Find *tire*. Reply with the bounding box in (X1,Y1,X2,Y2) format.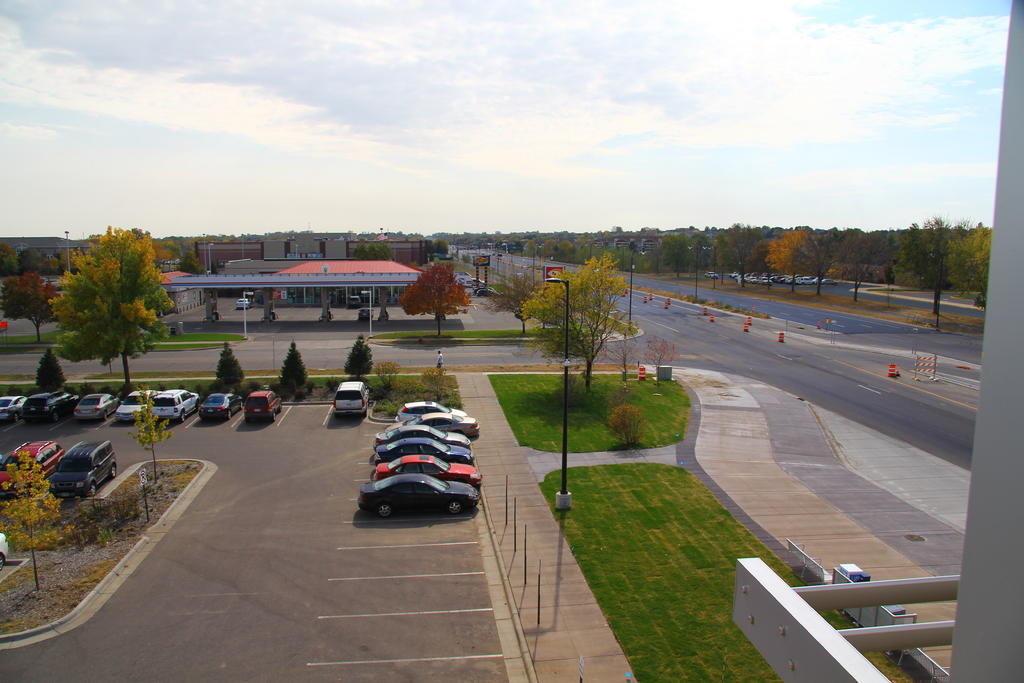
(90,482,101,495).
